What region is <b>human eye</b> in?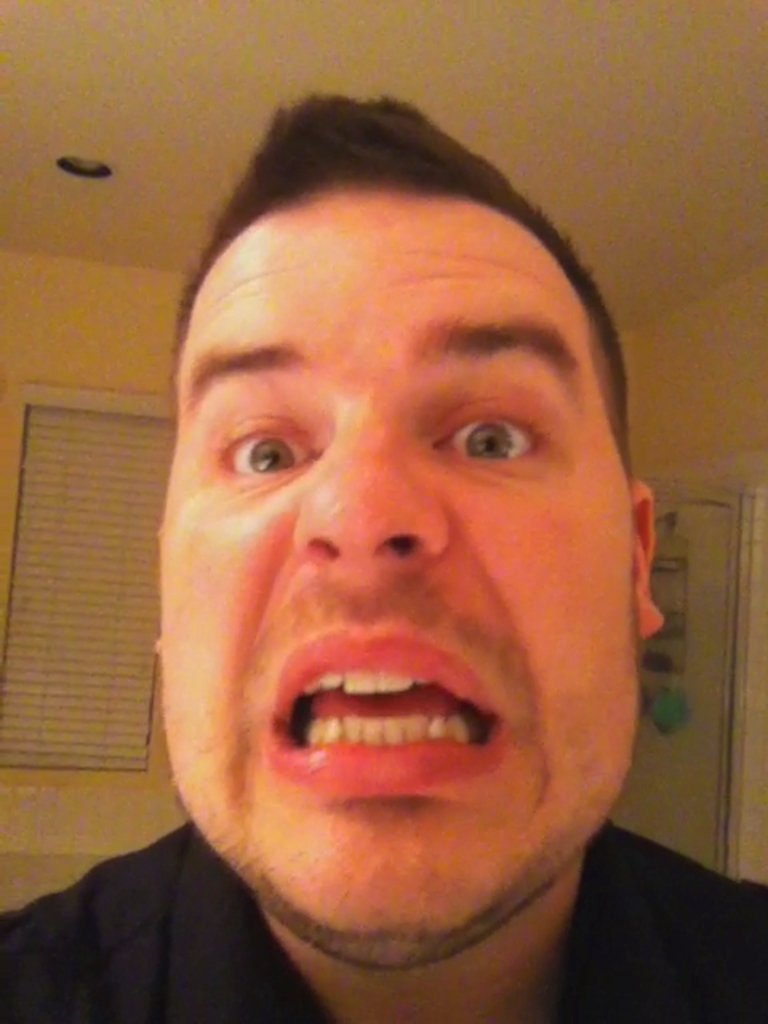
locate(443, 398, 555, 469).
